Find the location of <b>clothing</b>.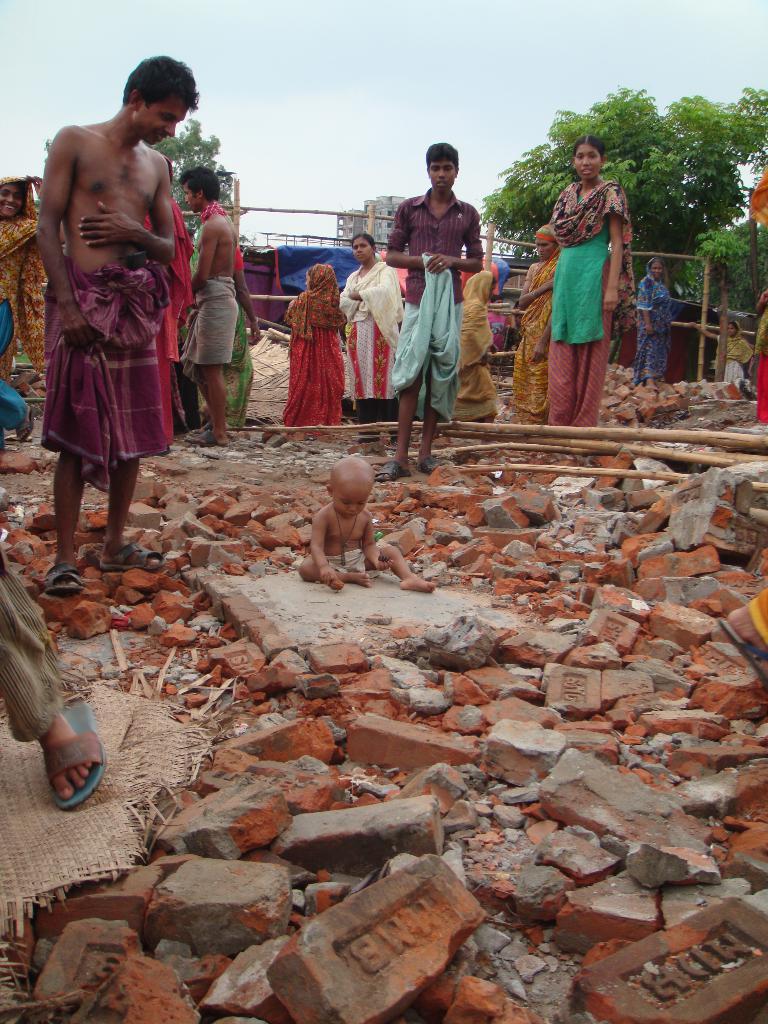
Location: [x1=639, y1=263, x2=668, y2=376].
